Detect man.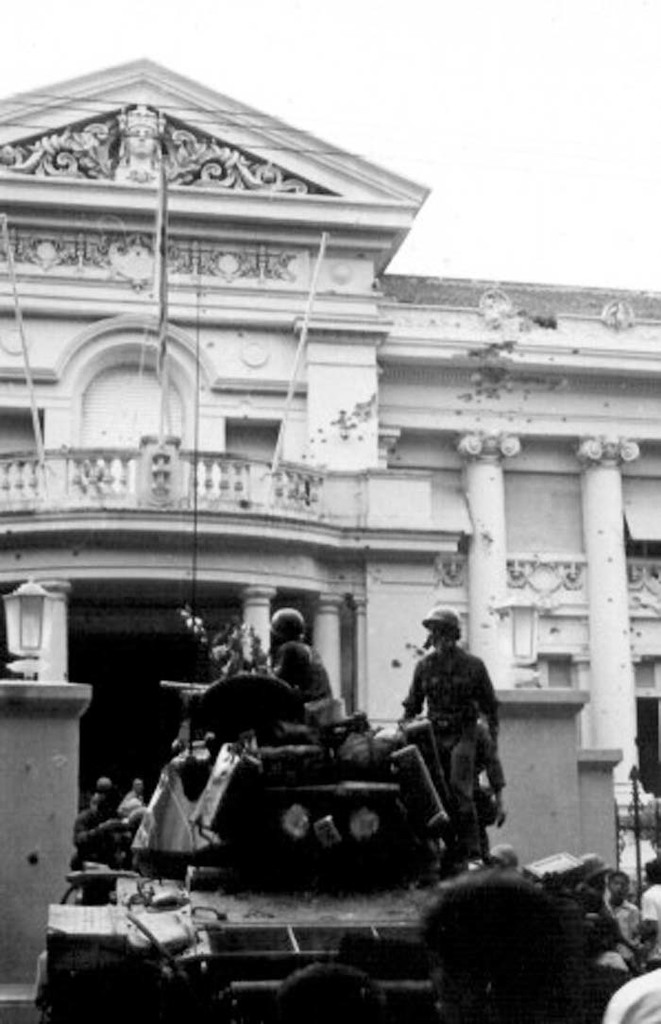
Detected at pyautogui.locateOnScreen(400, 622, 514, 846).
